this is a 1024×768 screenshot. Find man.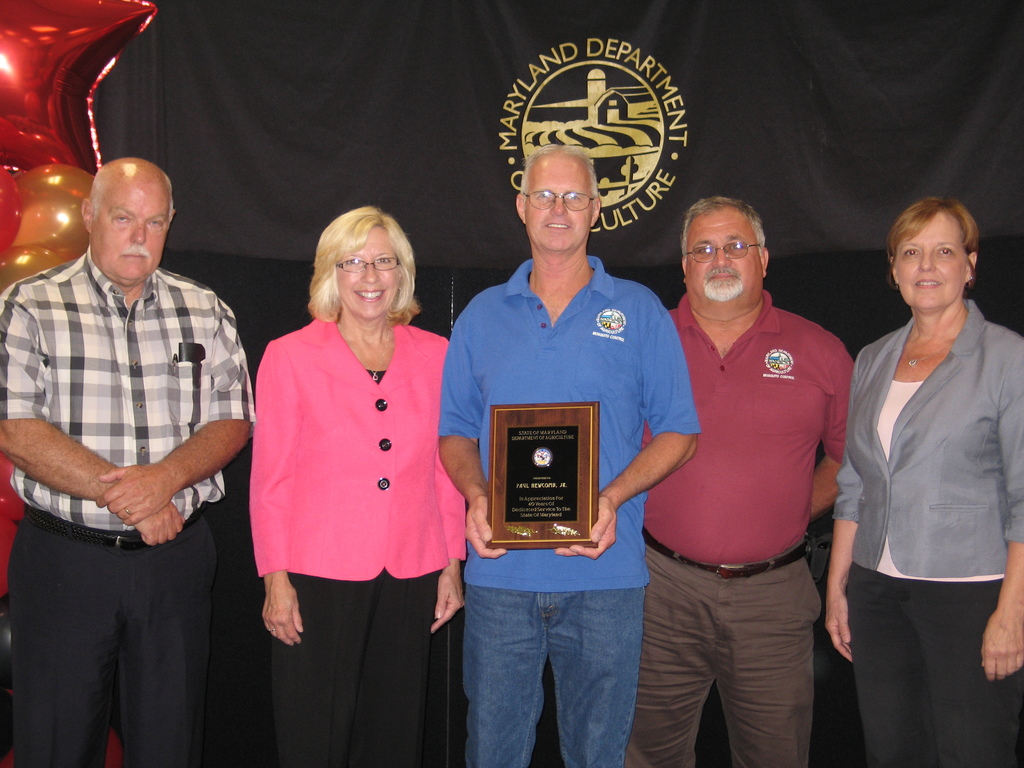
Bounding box: Rect(824, 196, 1023, 767).
